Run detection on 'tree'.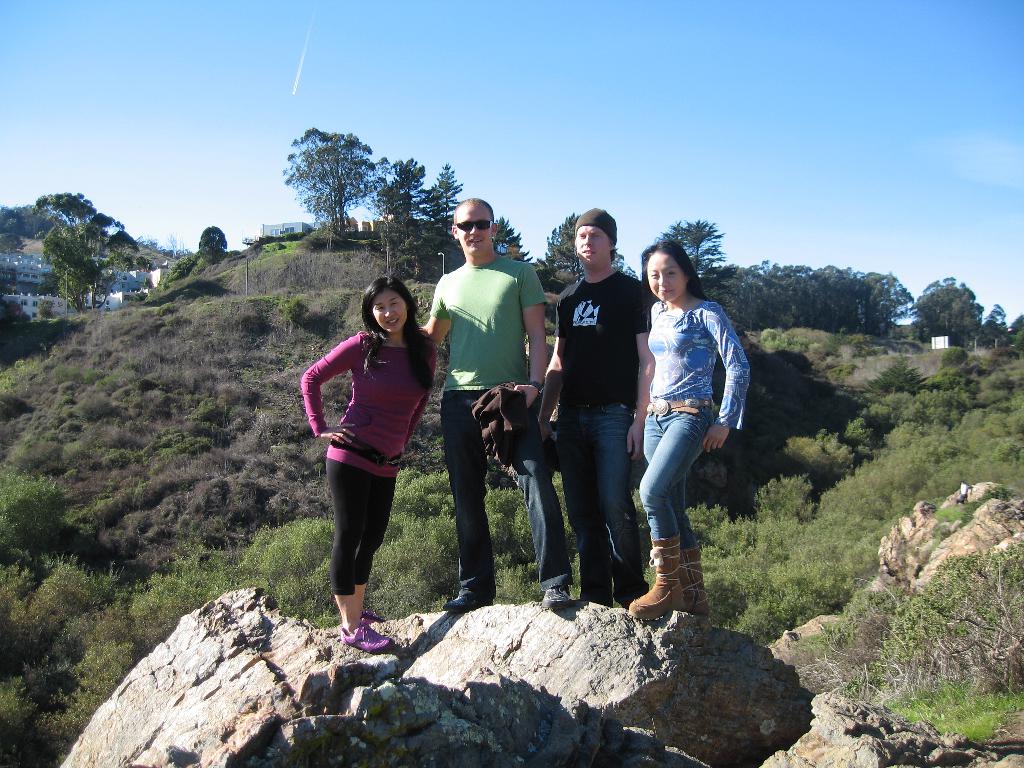
Result: pyautogui.locateOnScreen(199, 225, 228, 250).
